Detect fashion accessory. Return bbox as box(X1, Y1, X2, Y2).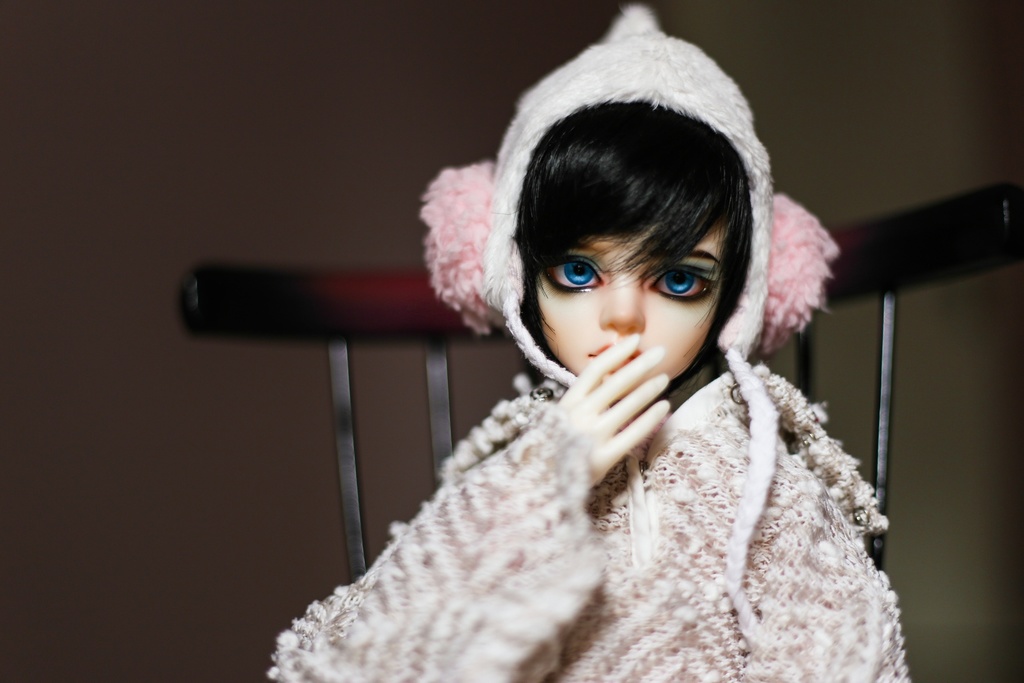
box(485, 8, 771, 650).
